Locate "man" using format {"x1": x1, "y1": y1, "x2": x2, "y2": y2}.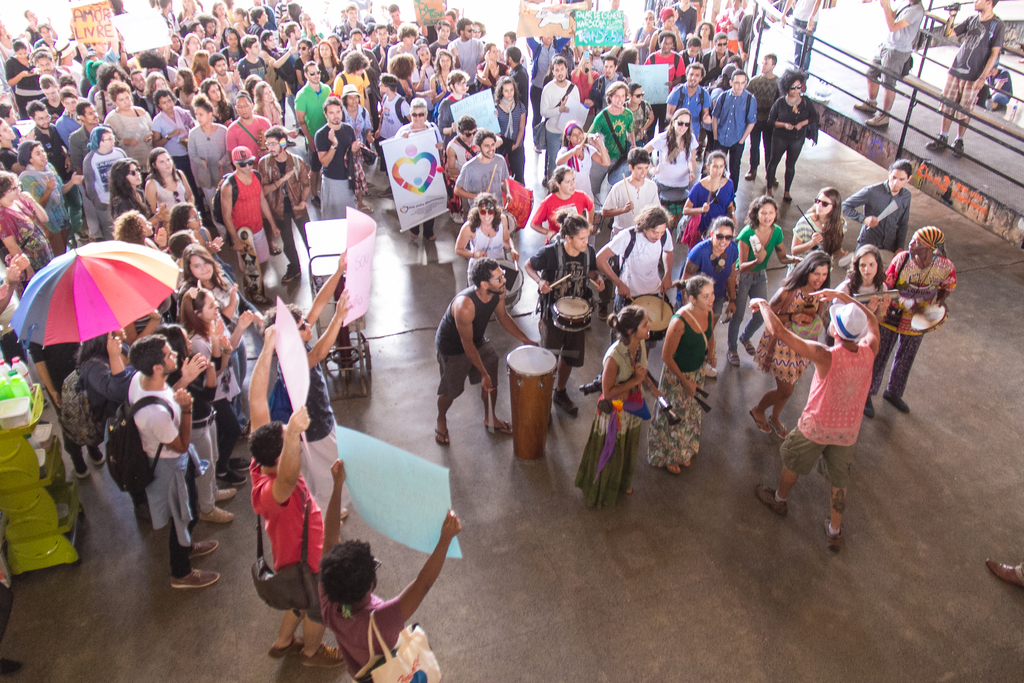
{"x1": 247, "y1": 322, "x2": 347, "y2": 669}.
